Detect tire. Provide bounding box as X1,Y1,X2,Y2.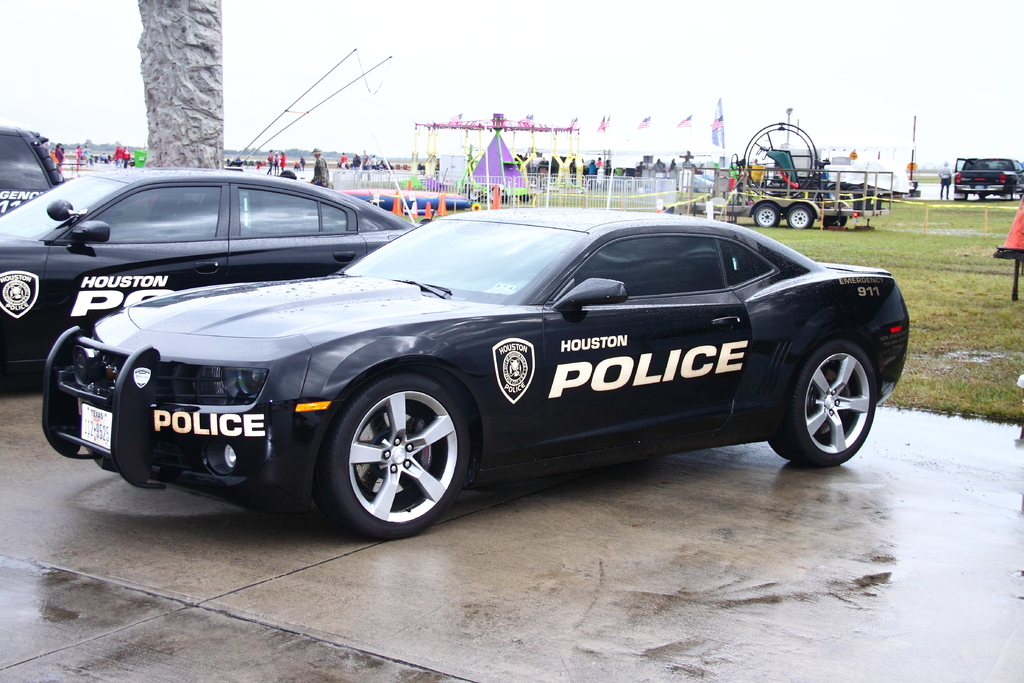
325,374,472,538.
